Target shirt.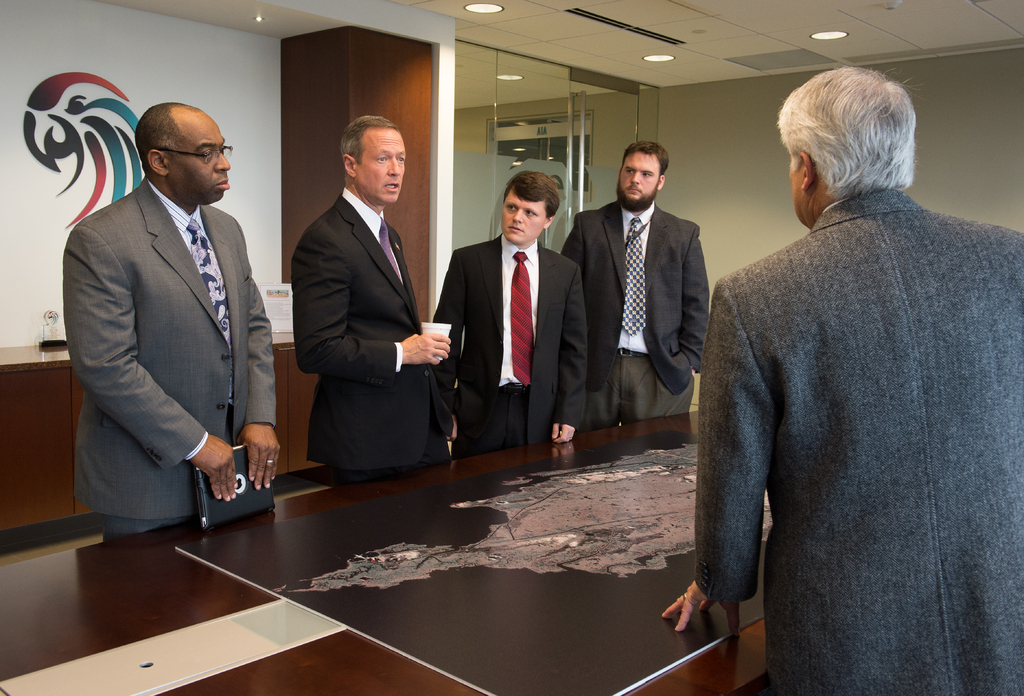
Target region: bbox=(342, 189, 406, 284).
